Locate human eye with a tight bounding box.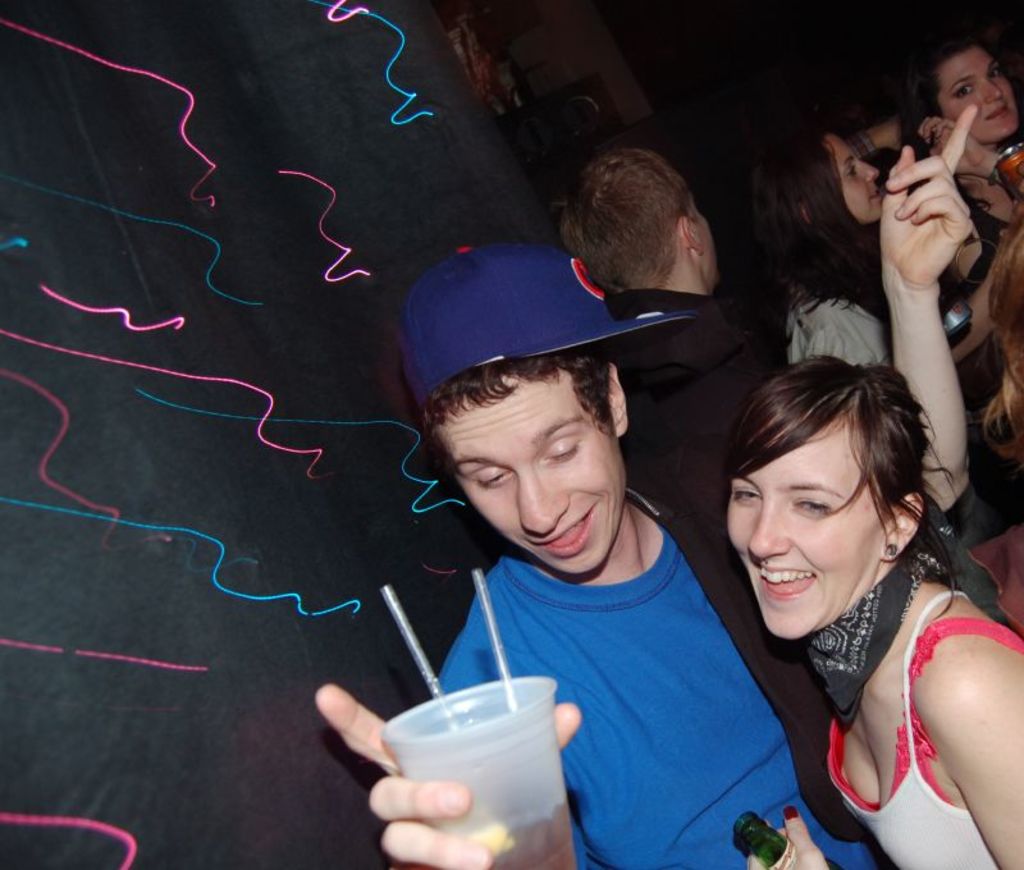
locate(727, 484, 767, 505).
